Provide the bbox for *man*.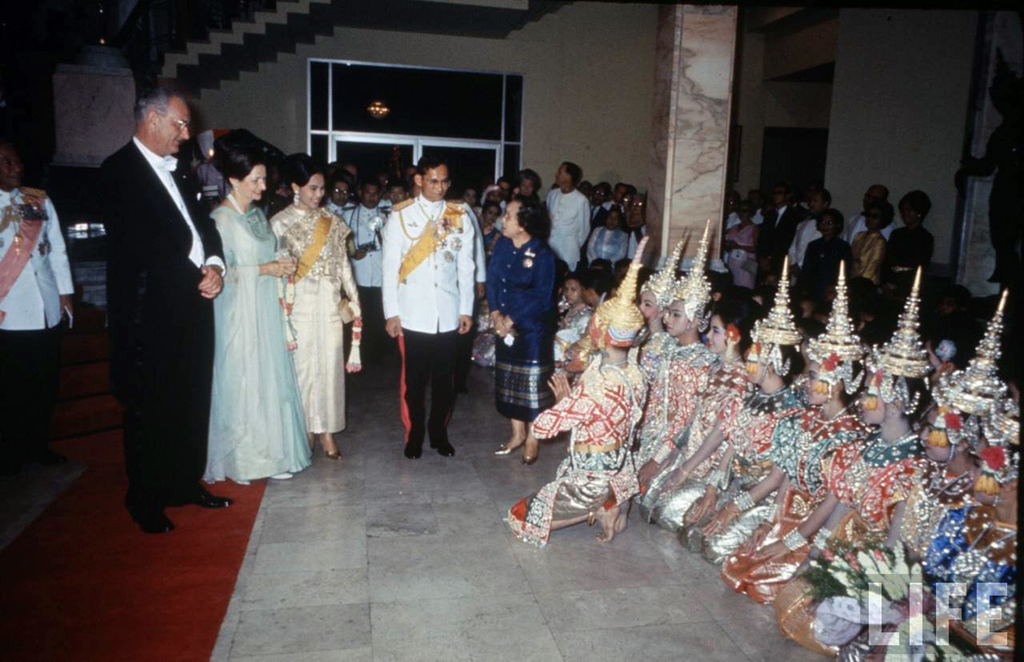
select_region(77, 65, 232, 524).
